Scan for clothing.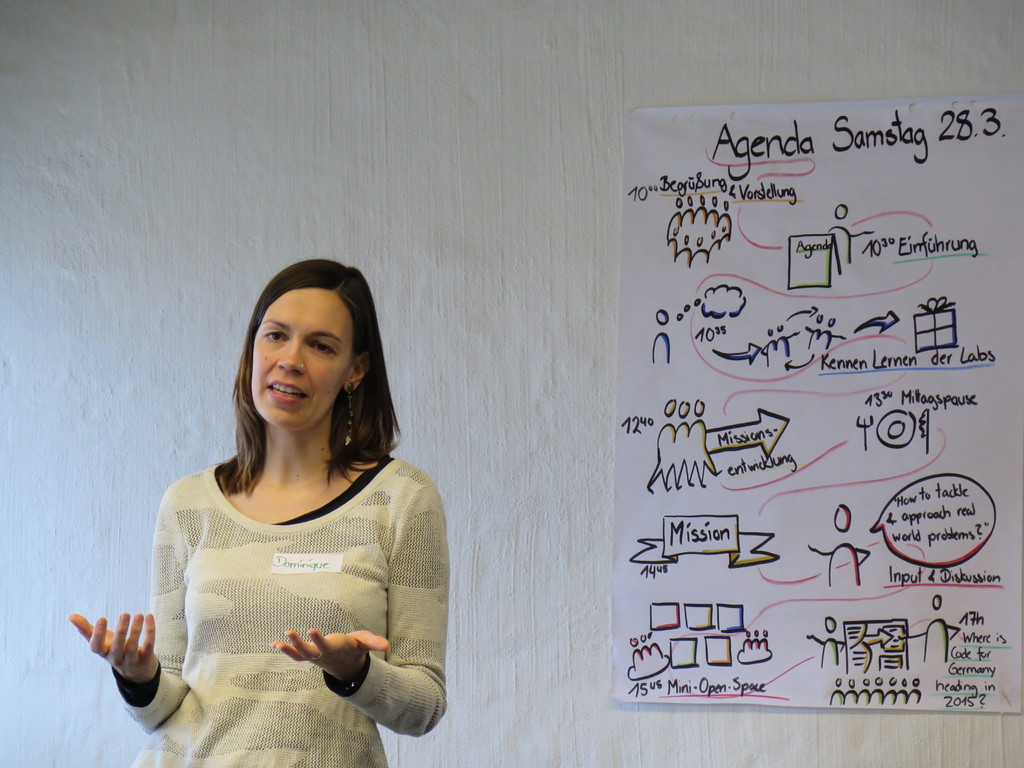
Scan result: l=116, t=416, r=452, b=746.
